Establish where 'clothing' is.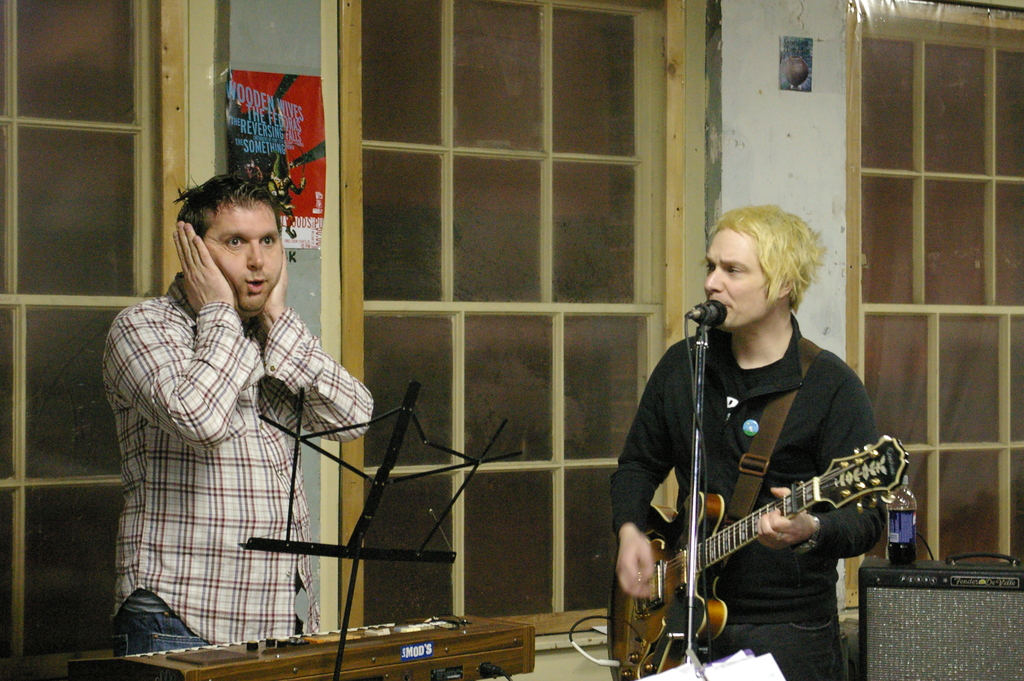
Established at bbox(609, 311, 885, 680).
